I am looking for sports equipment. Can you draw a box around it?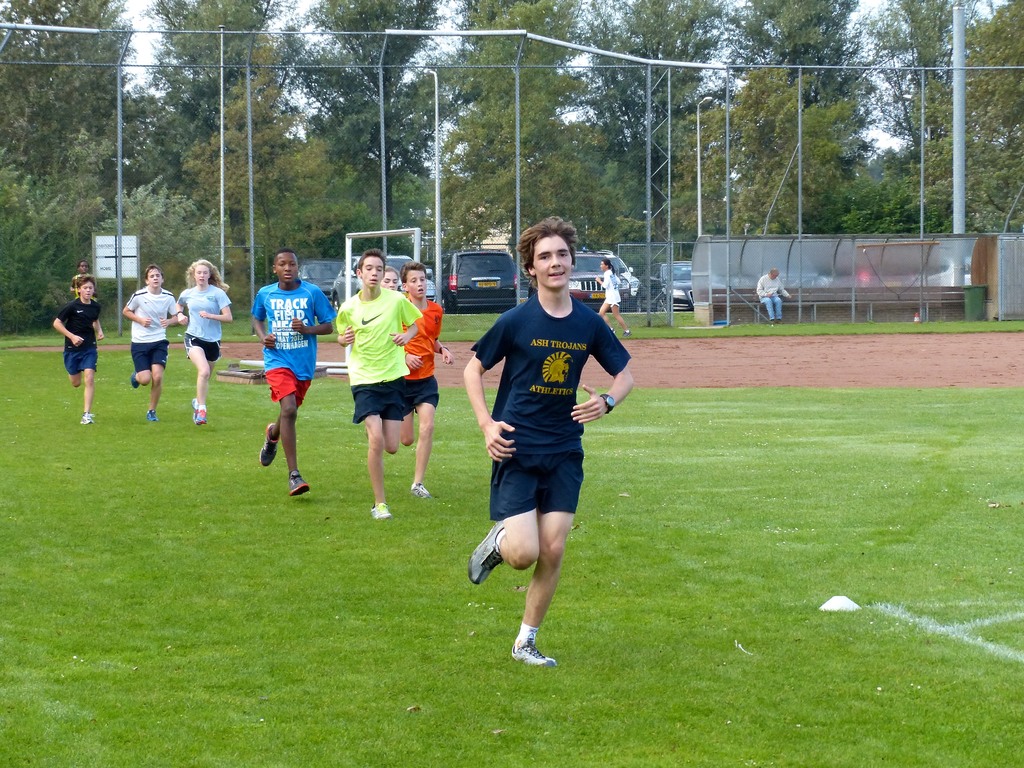
Sure, the bounding box is pyautogui.locateOnScreen(465, 518, 504, 586).
